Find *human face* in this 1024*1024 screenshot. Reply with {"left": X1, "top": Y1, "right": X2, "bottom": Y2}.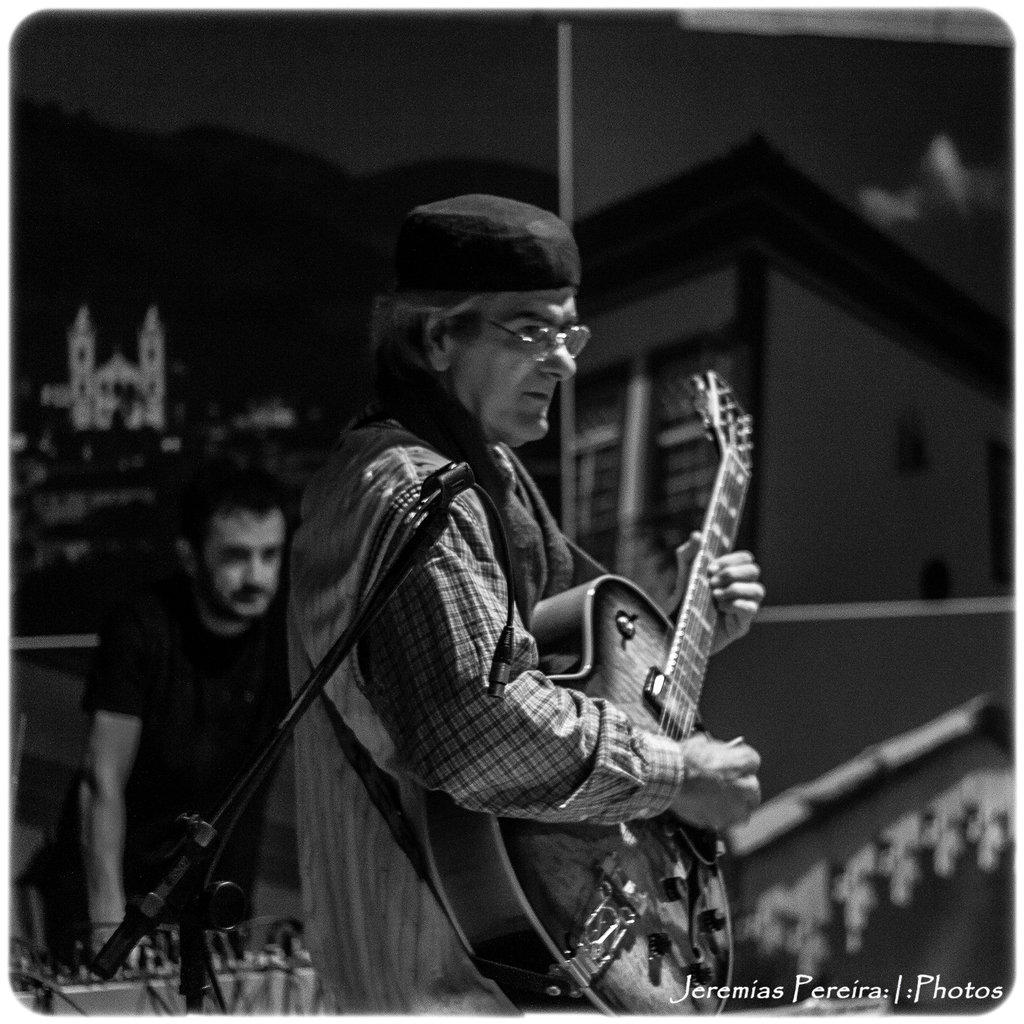
{"left": 449, "top": 291, "right": 590, "bottom": 443}.
